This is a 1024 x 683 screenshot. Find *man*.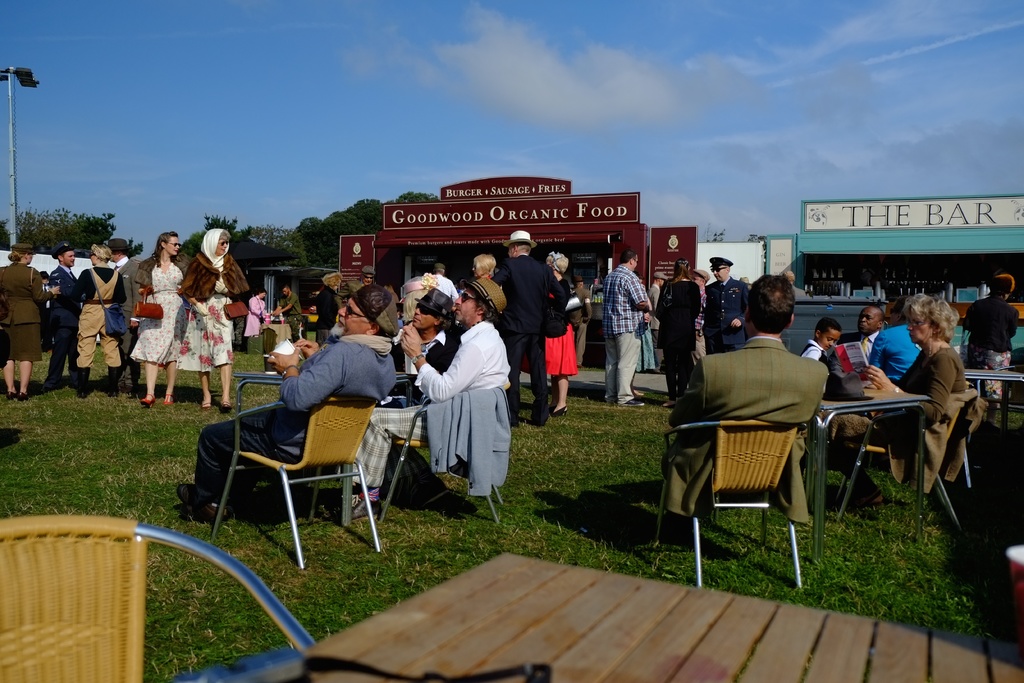
Bounding box: bbox=(271, 284, 305, 342).
